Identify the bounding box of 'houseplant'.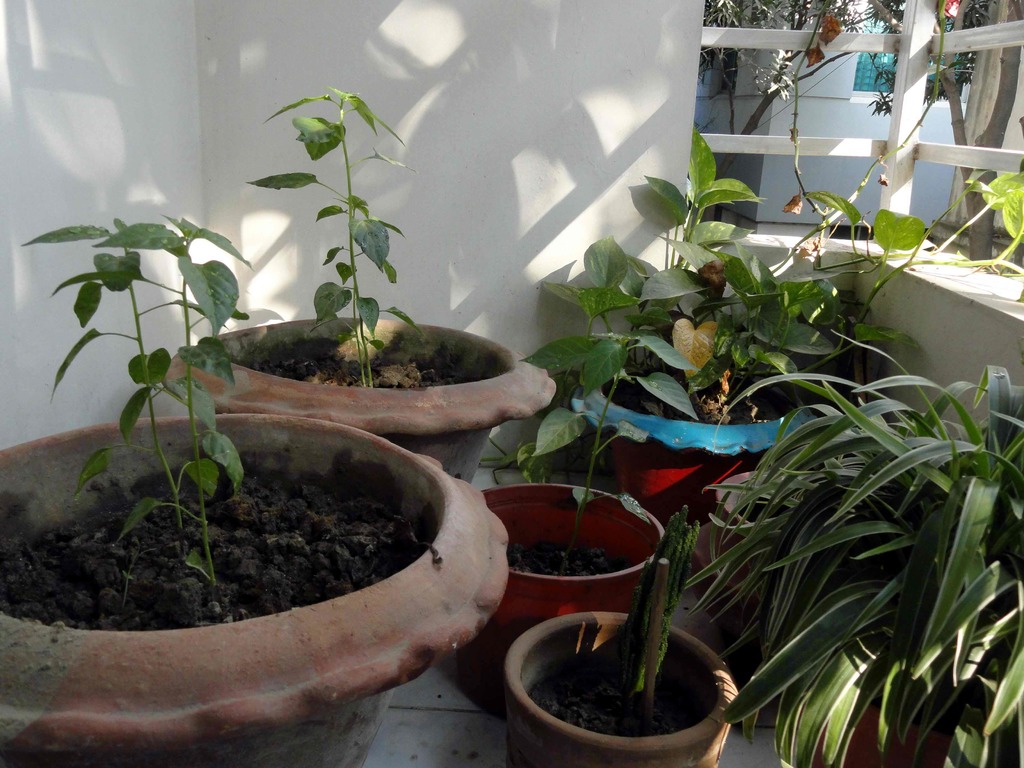
156,82,559,484.
